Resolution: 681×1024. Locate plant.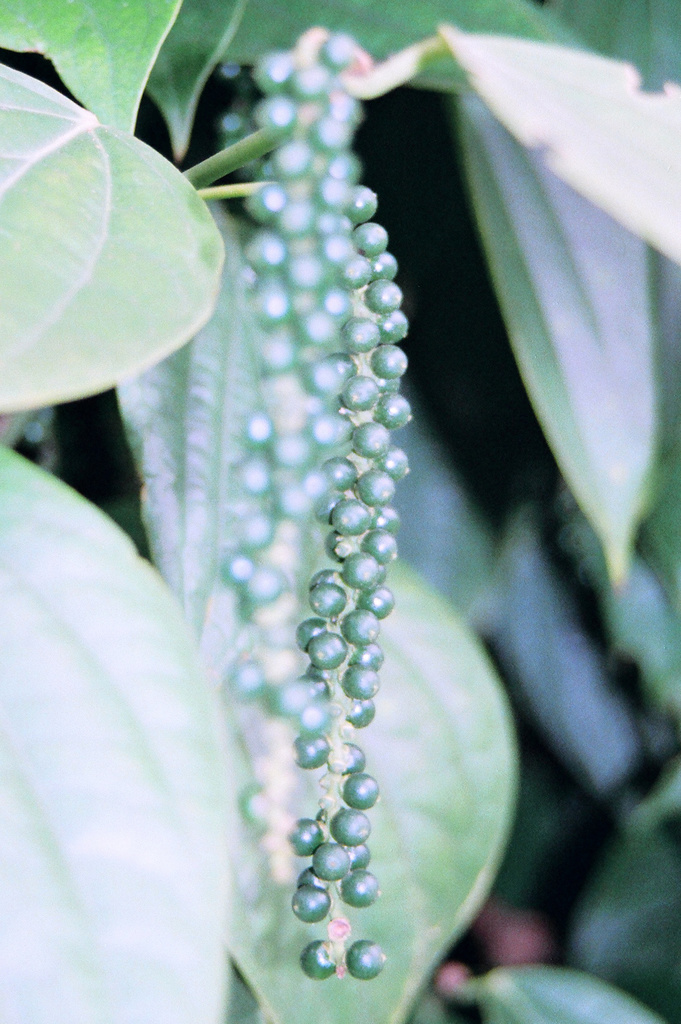
[x1=0, y1=0, x2=680, y2=1023].
